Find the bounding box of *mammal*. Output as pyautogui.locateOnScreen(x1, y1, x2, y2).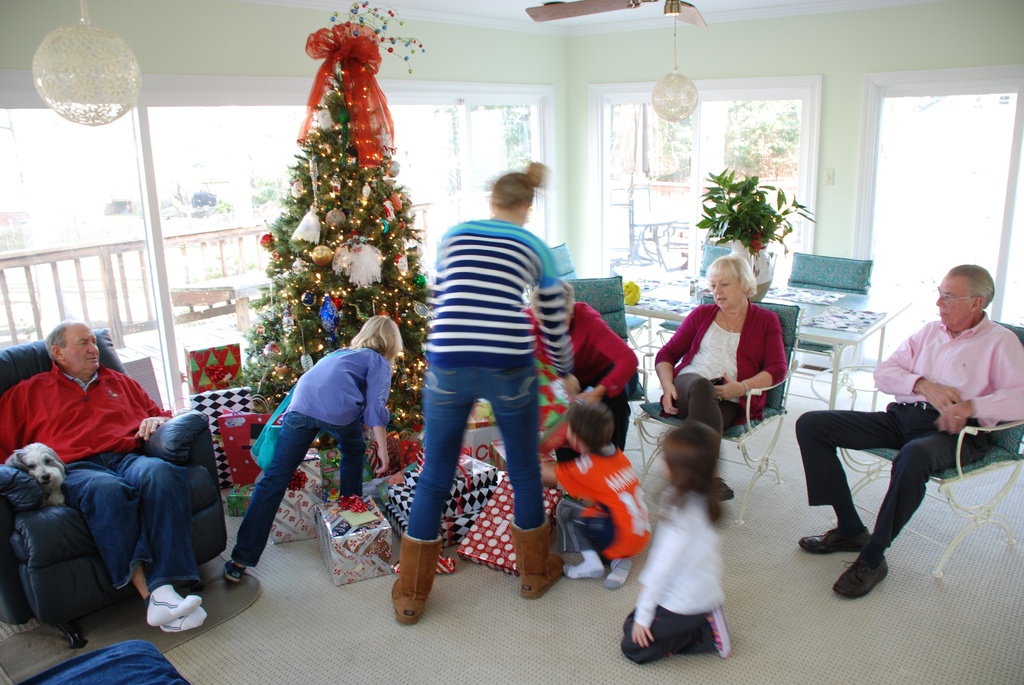
pyautogui.locateOnScreen(623, 409, 755, 669).
